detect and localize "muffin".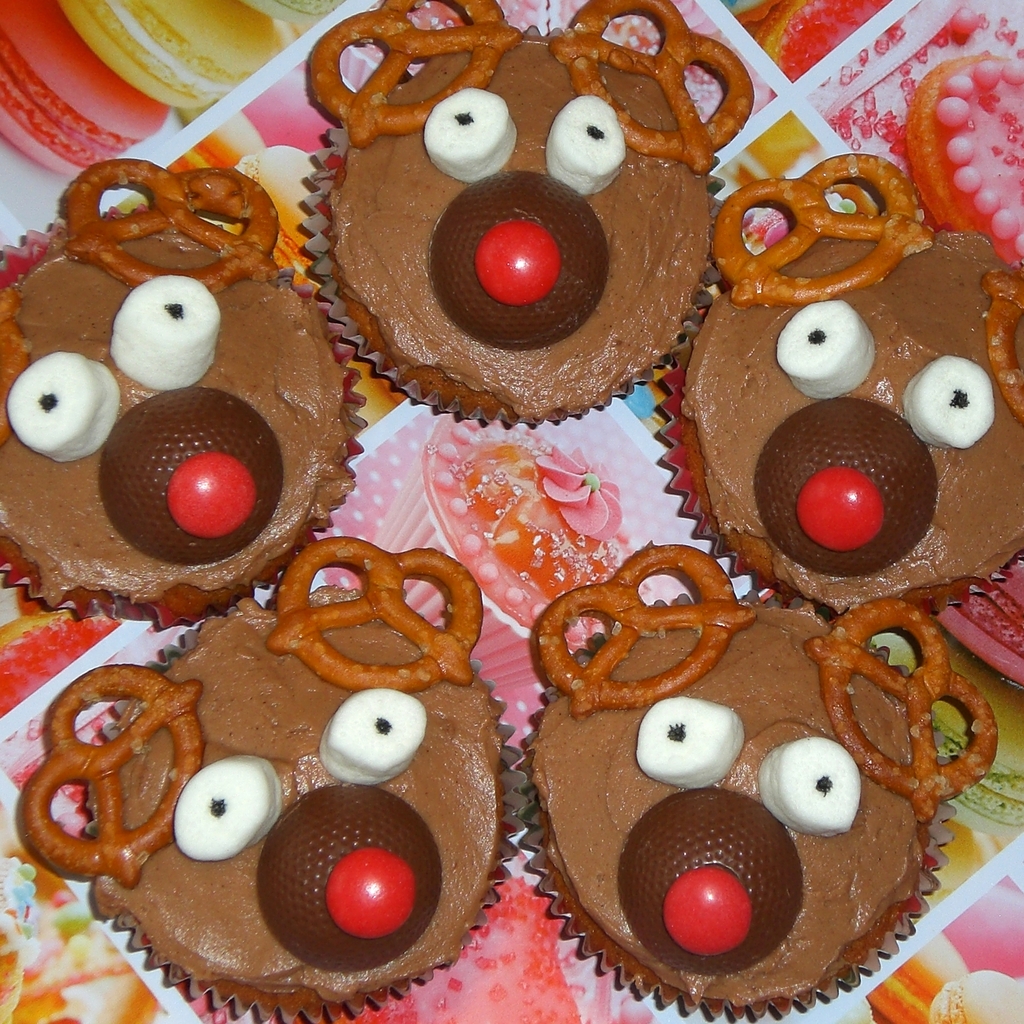
Localized at {"x1": 0, "y1": 154, "x2": 368, "y2": 627}.
